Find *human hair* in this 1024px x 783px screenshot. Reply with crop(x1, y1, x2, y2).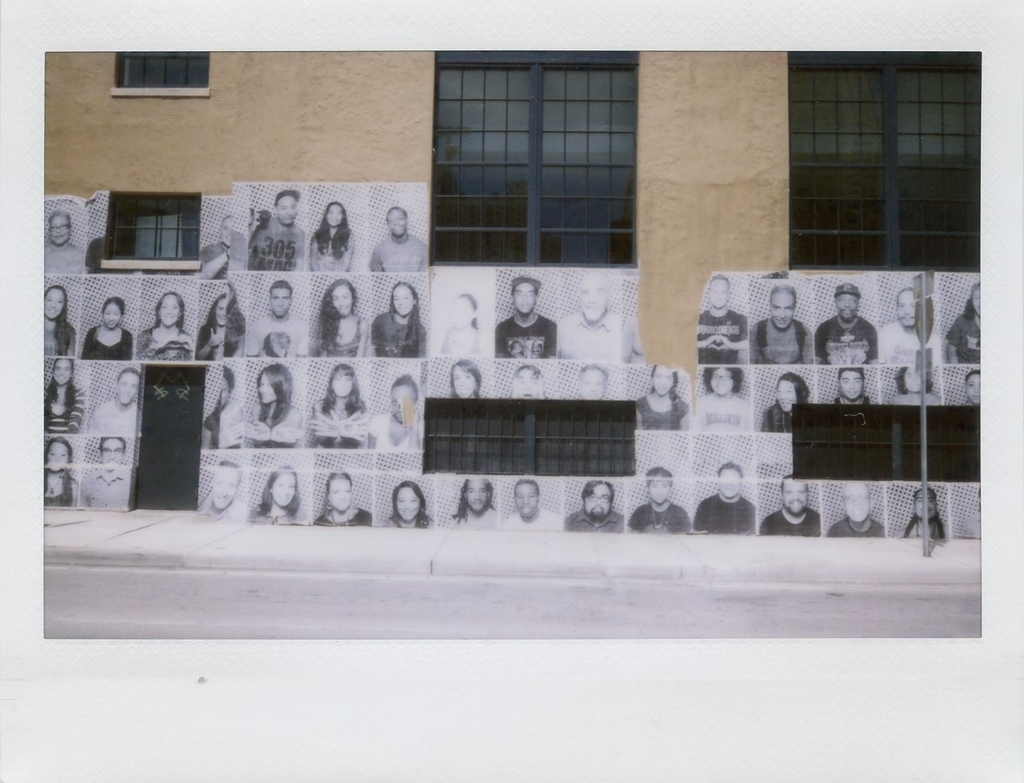
crop(100, 436, 127, 447).
